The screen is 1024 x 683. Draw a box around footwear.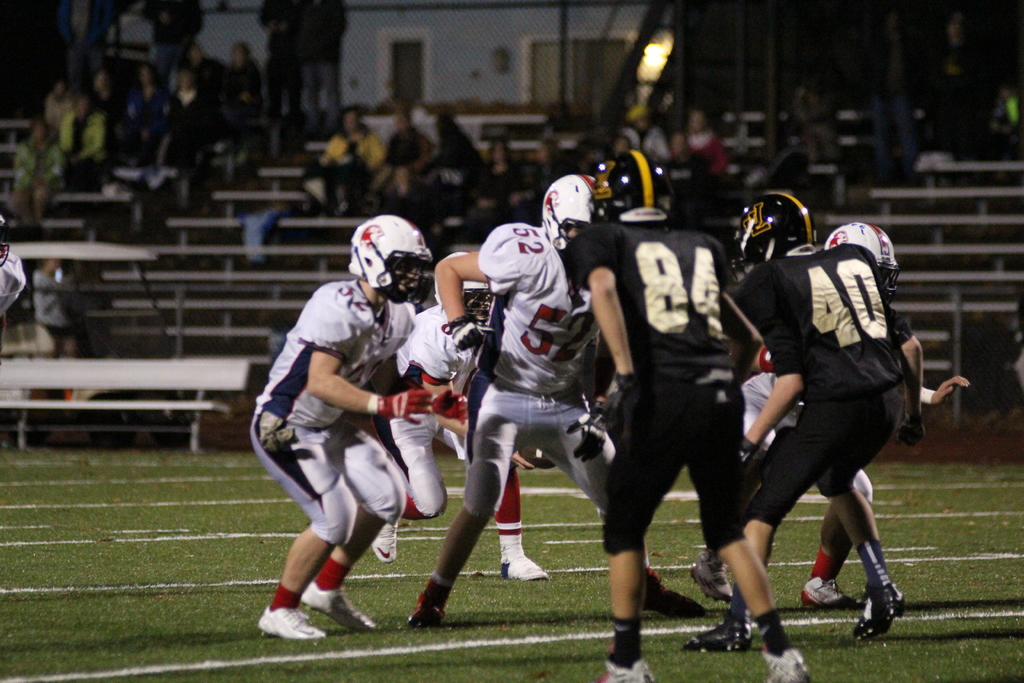
x1=292, y1=572, x2=377, y2=643.
